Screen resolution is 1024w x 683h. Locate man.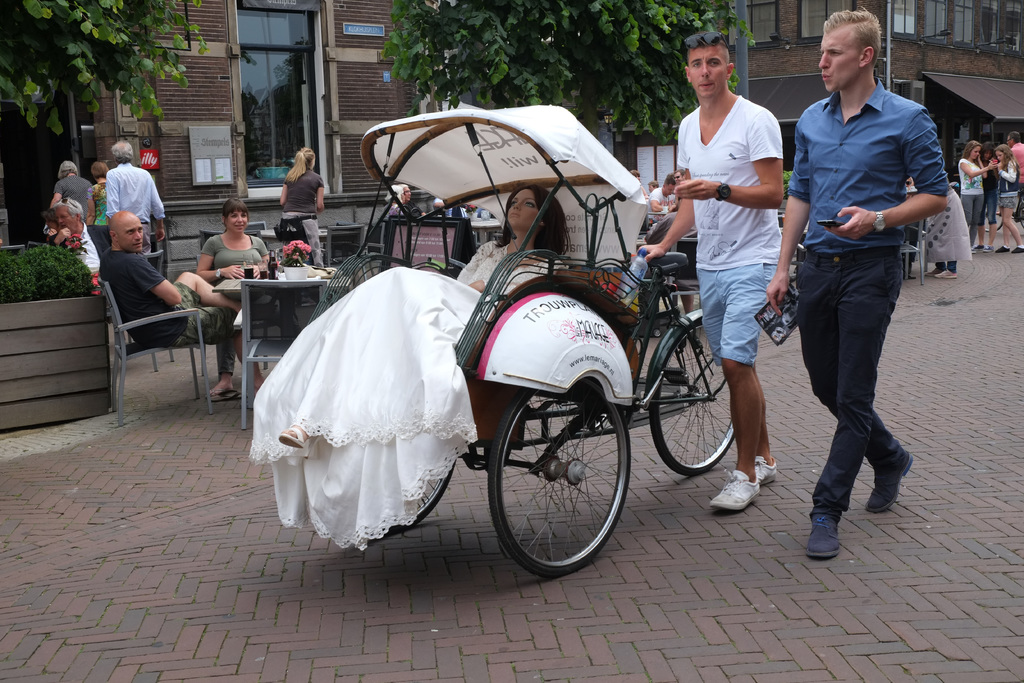
l=44, t=197, r=109, b=290.
